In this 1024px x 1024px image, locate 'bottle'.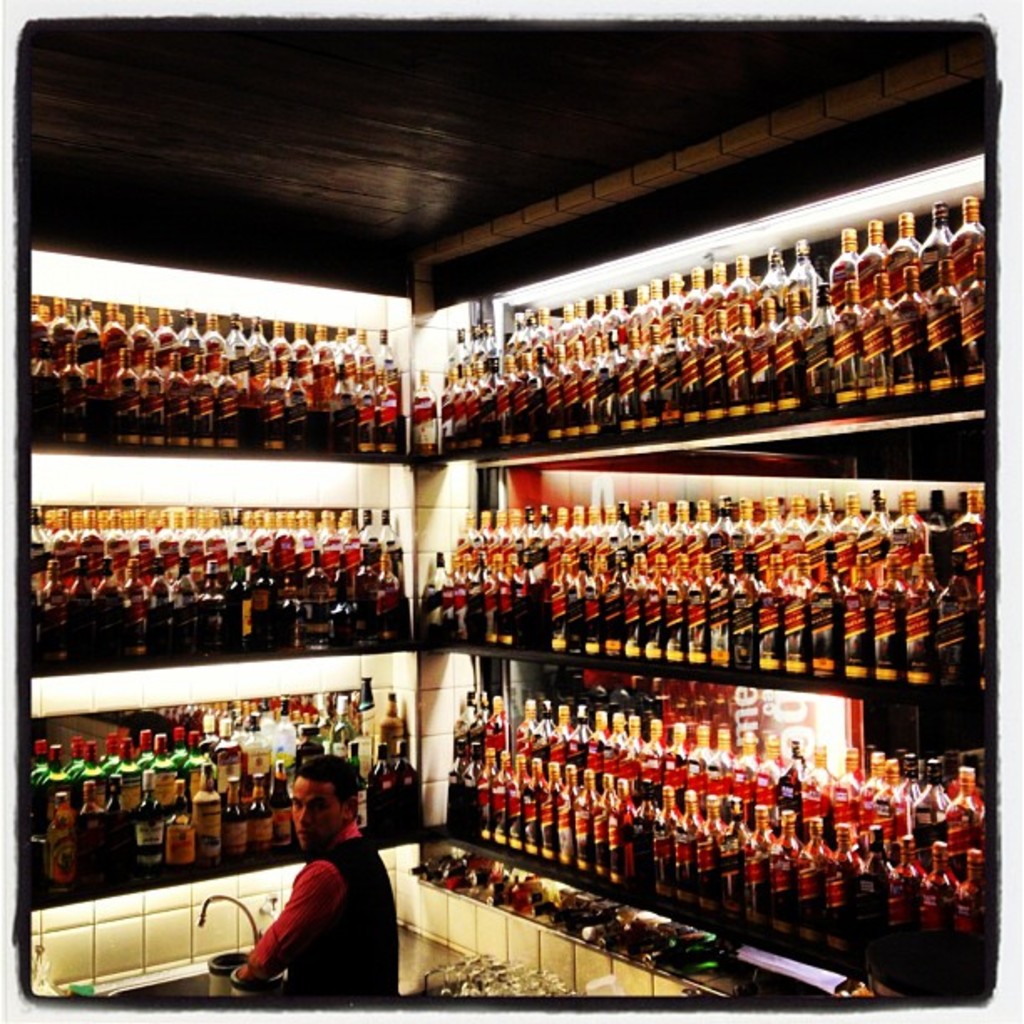
Bounding box: locate(586, 566, 606, 653).
